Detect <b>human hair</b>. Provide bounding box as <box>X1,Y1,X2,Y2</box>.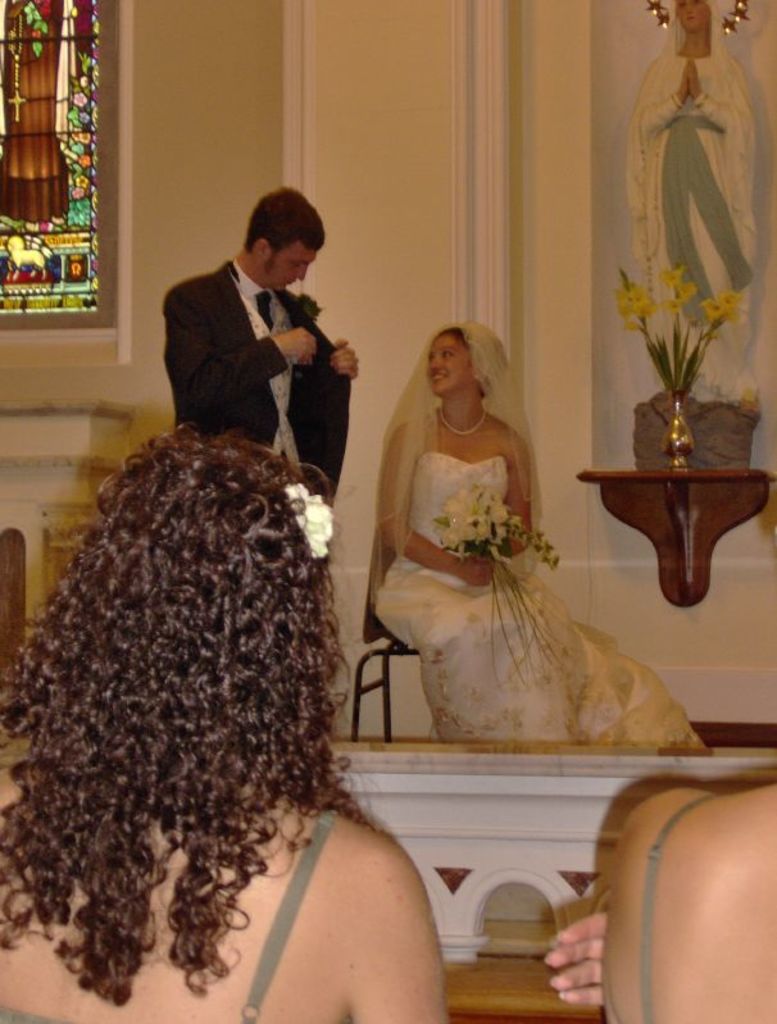
<box>433,327,492,396</box>.
